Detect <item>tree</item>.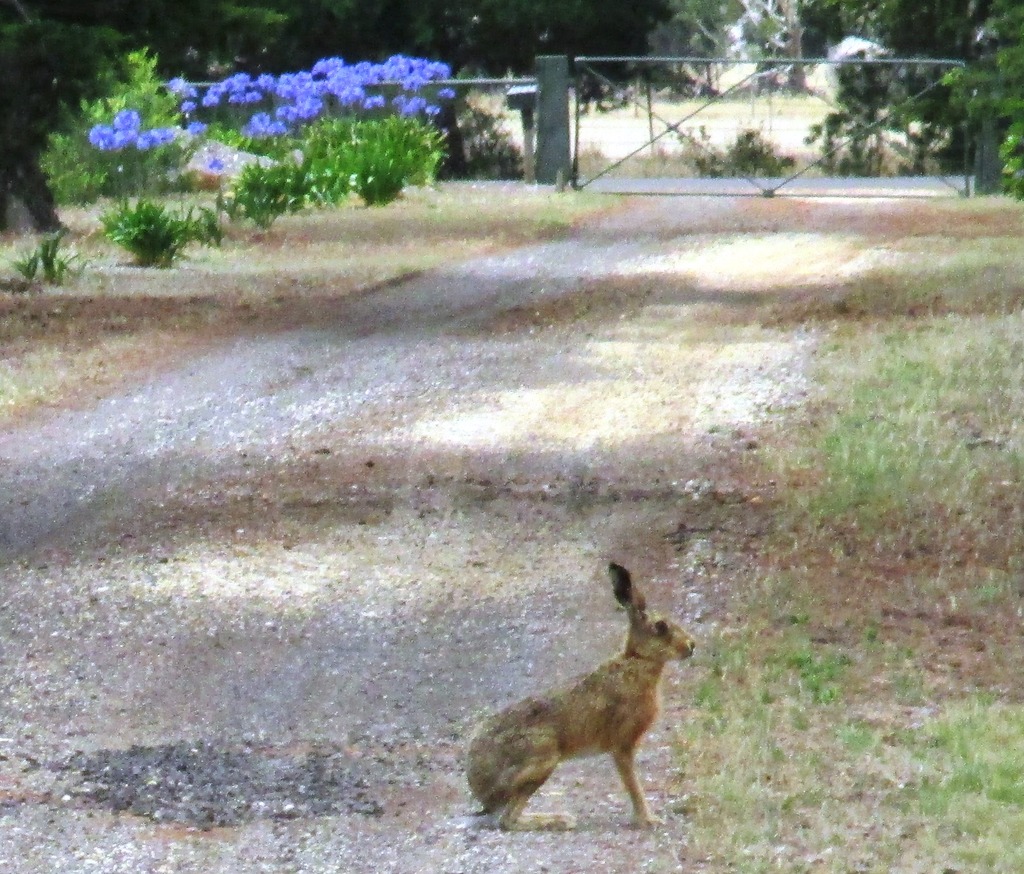
Detected at bbox(806, 0, 979, 184).
